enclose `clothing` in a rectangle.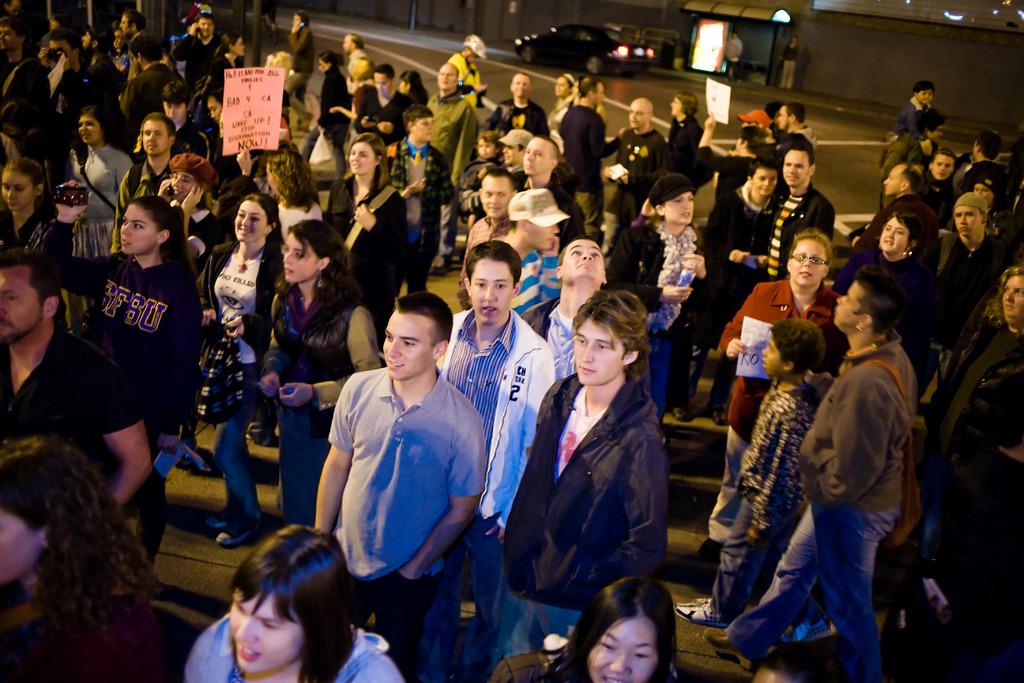
left=758, top=190, right=831, bottom=281.
